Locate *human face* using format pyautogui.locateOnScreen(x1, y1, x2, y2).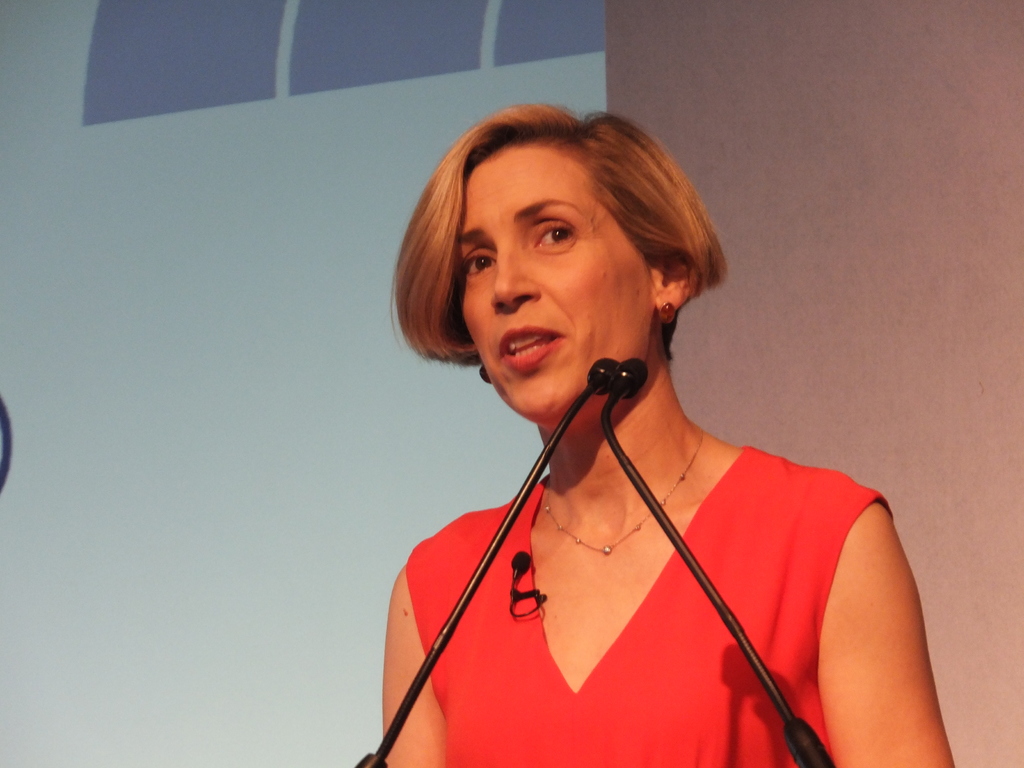
pyautogui.locateOnScreen(459, 145, 653, 415).
